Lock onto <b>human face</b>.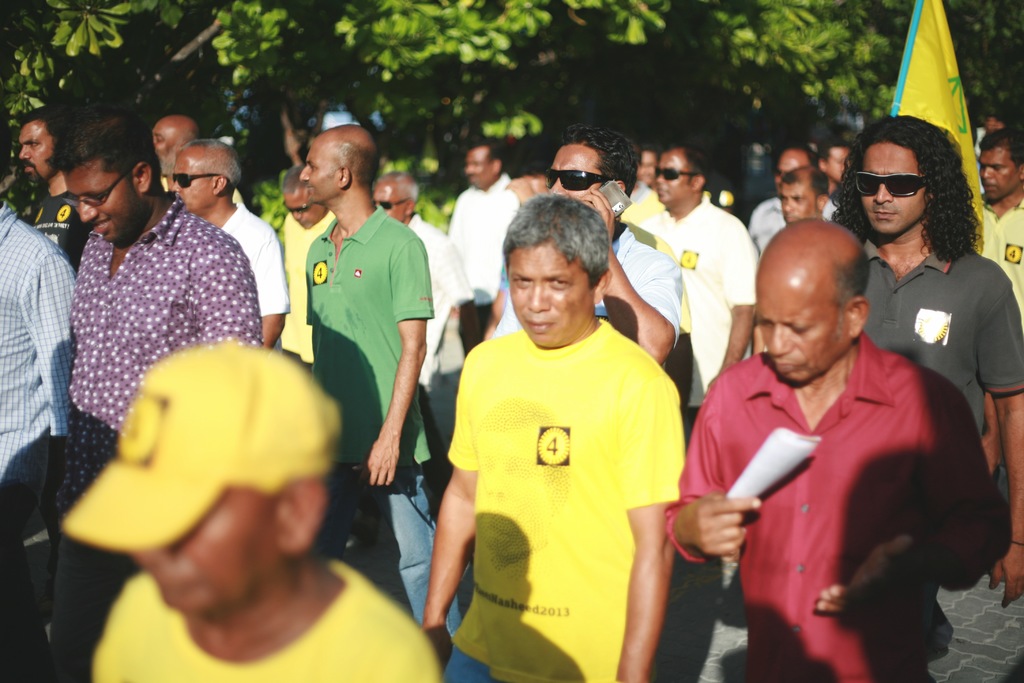
Locked: x1=755, y1=277, x2=845, y2=383.
